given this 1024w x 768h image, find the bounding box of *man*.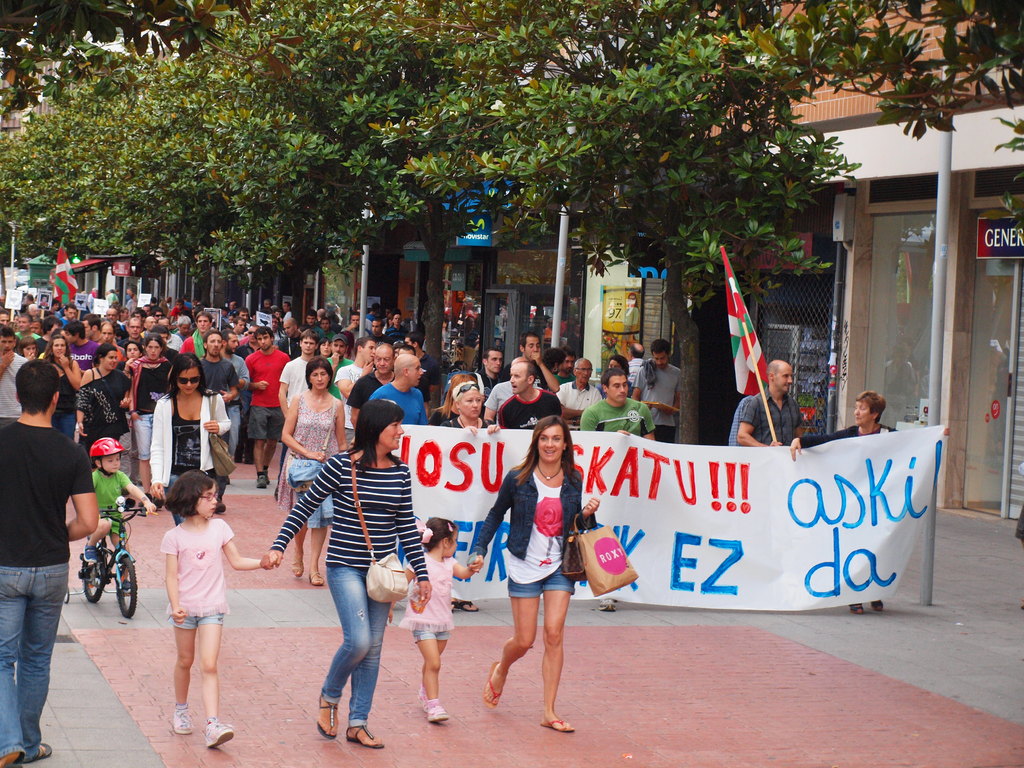
307/311/322/330.
